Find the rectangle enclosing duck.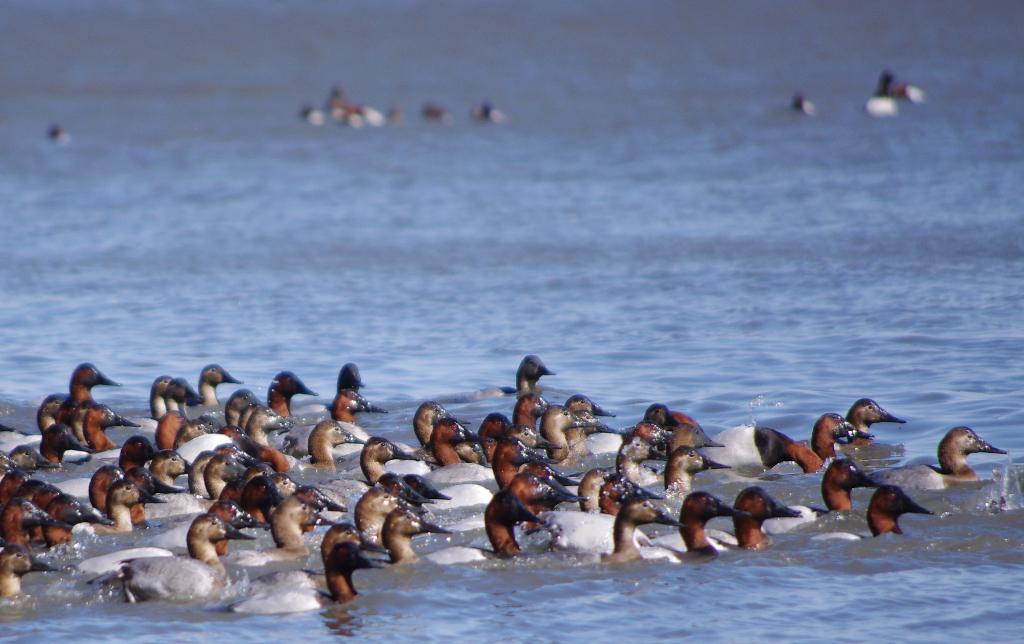
Rect(656, 442, 728, 500).
